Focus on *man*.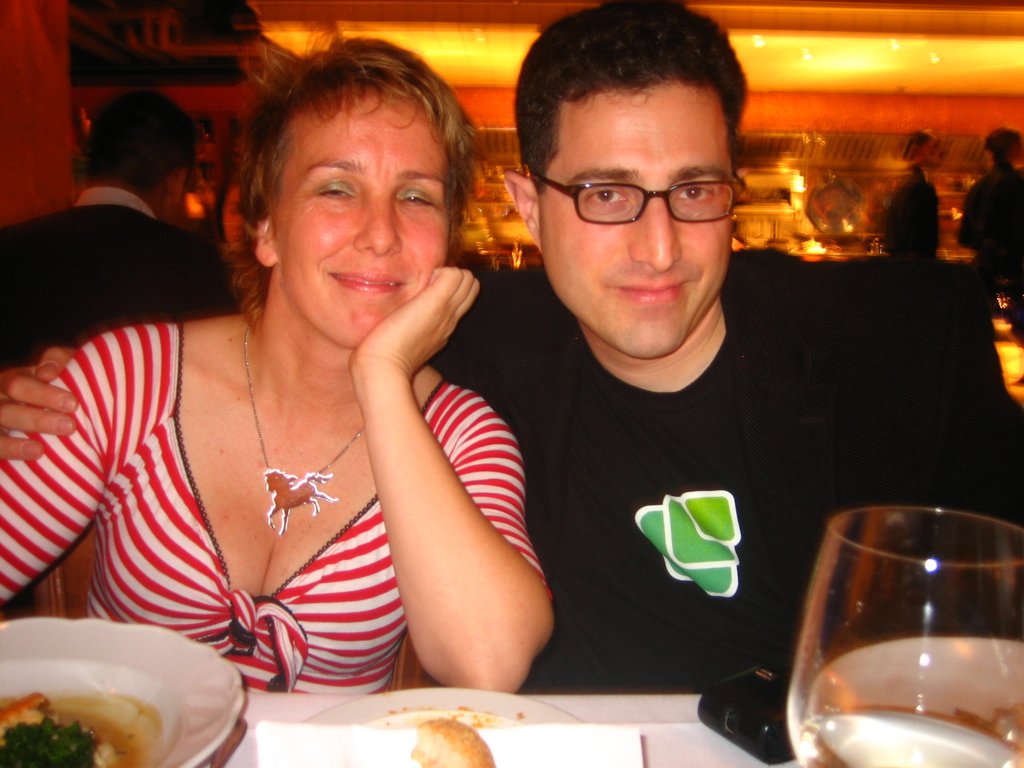
Focused at region(0, 0, 1023, 700).
